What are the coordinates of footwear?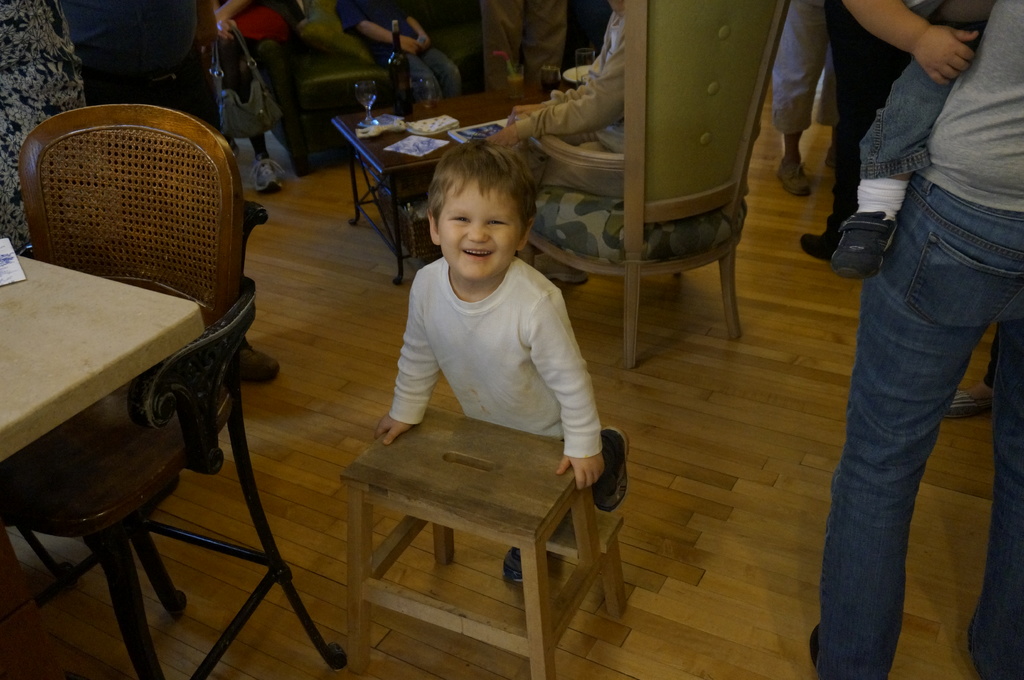
left=835, top=211, right=890, bottom=275.
